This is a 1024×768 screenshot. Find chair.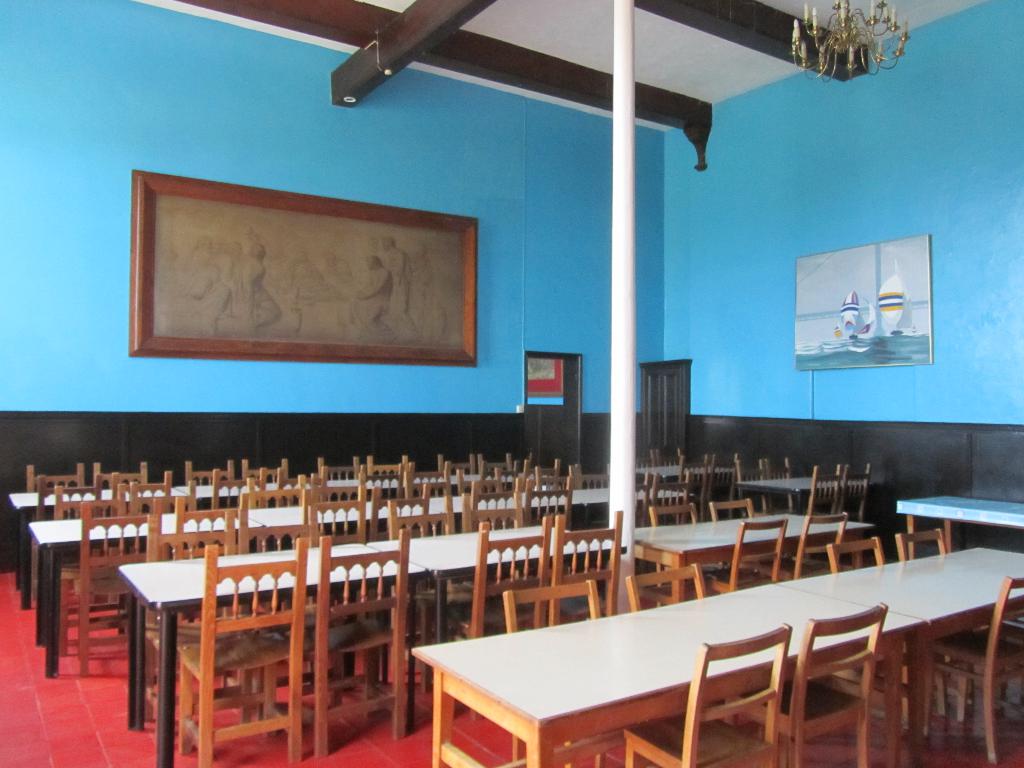
Bounding box: bbox=[794, 465, 840, 515].
